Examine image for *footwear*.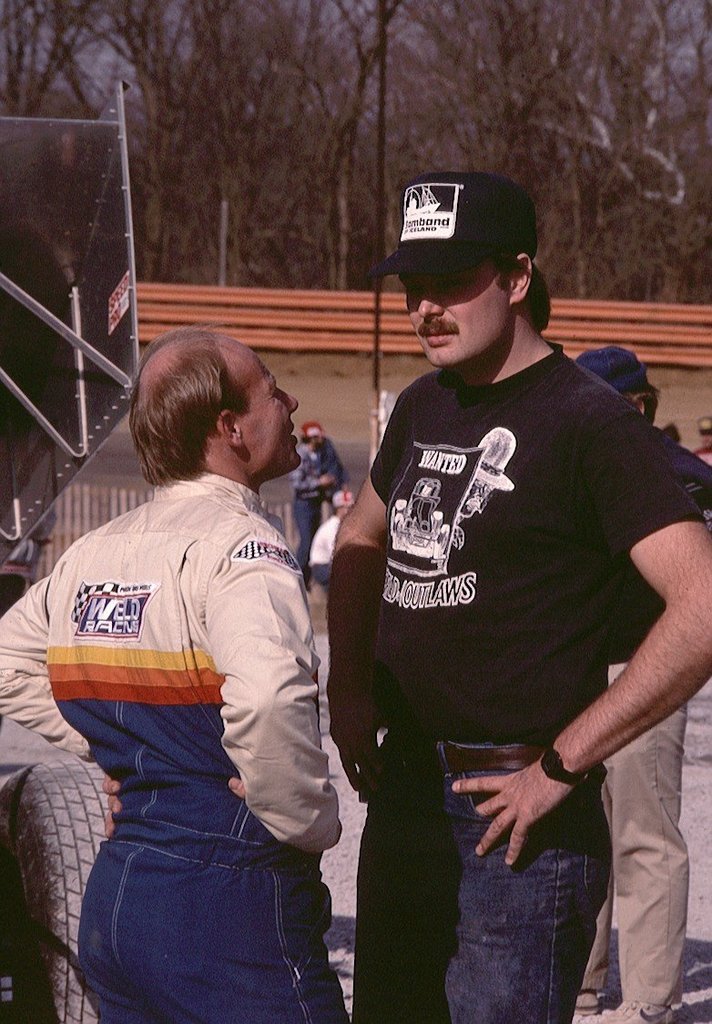
Examination result: bbox=(572, 986, 598, 1016).
